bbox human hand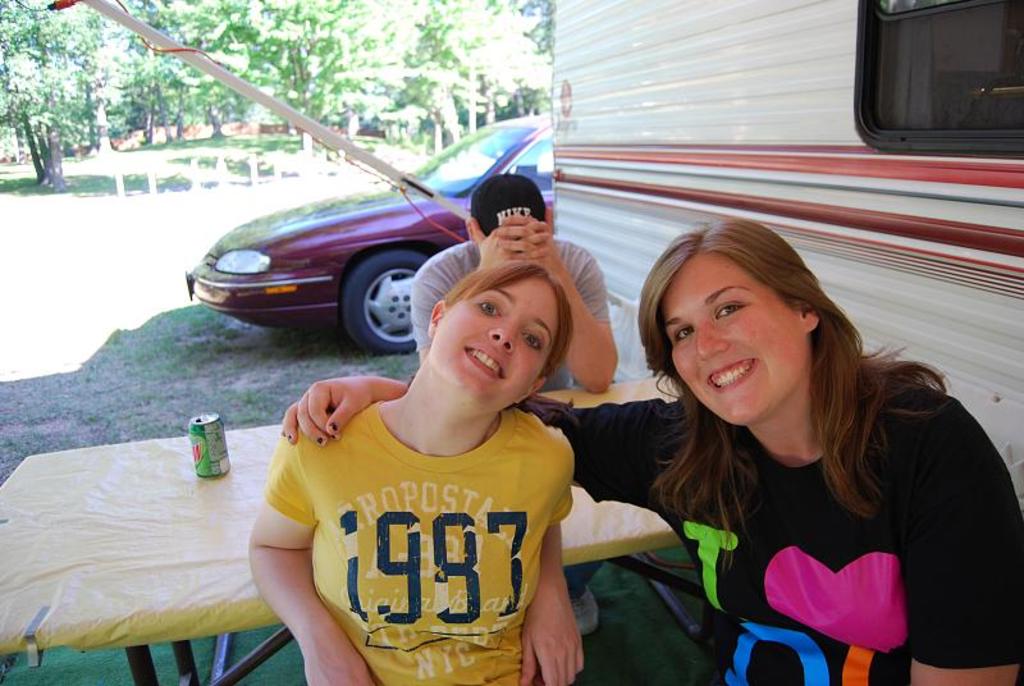
box(275, 385, 370, 459)
